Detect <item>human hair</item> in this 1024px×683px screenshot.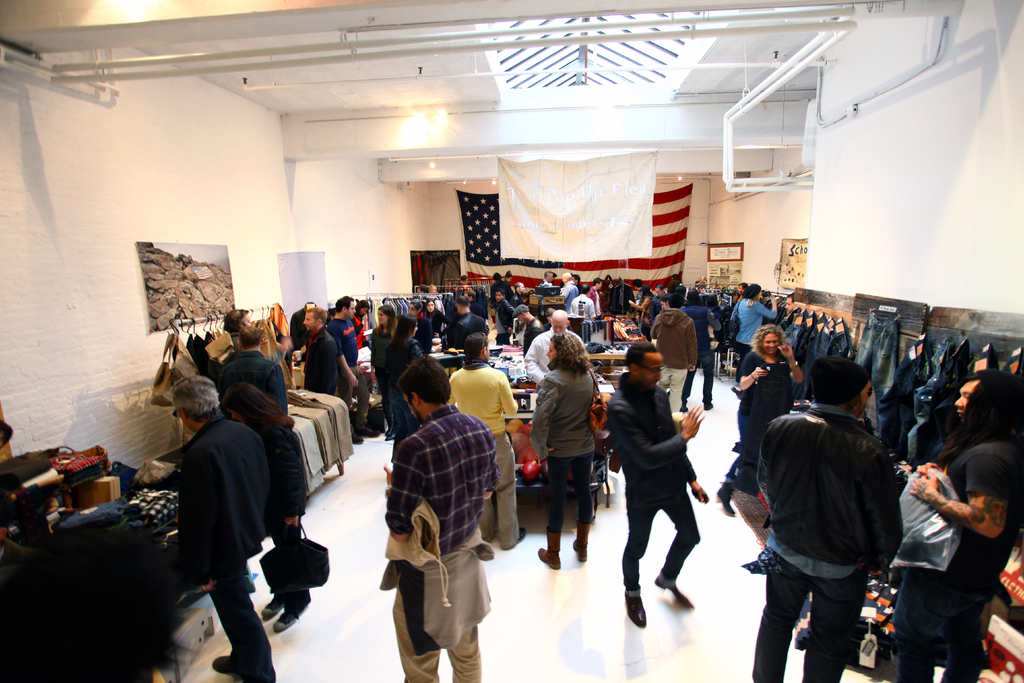
Detection: <region>420, 283, 429, 293</region>.
